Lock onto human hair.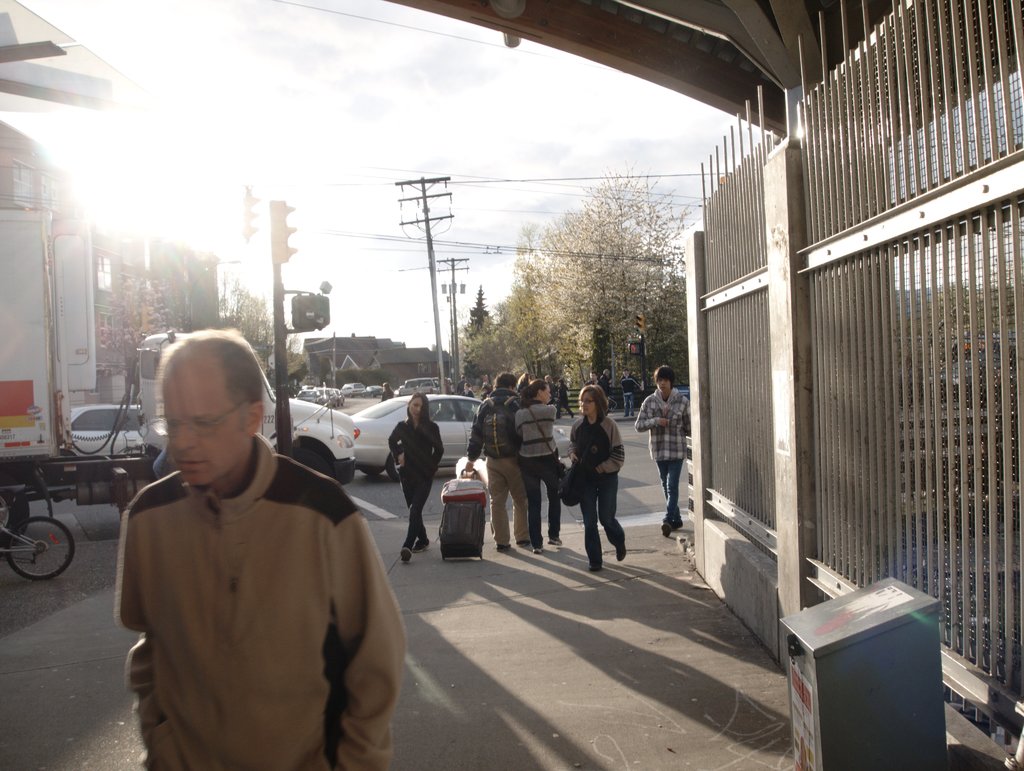
Locked: 163, 327, 268, 406.
